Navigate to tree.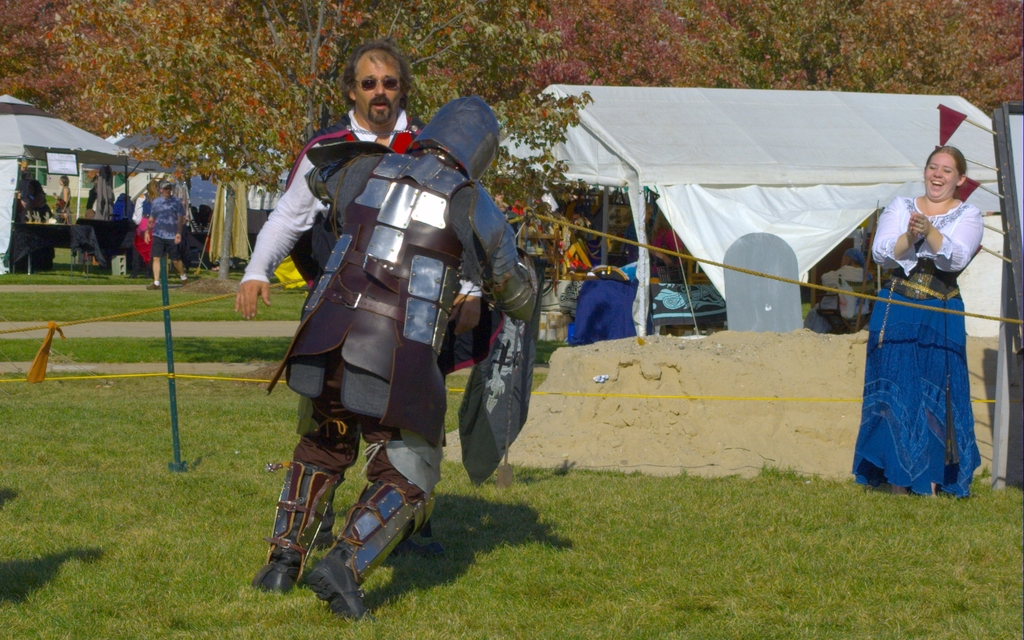
Navigation target: crop(321, 0, 594, 269).
